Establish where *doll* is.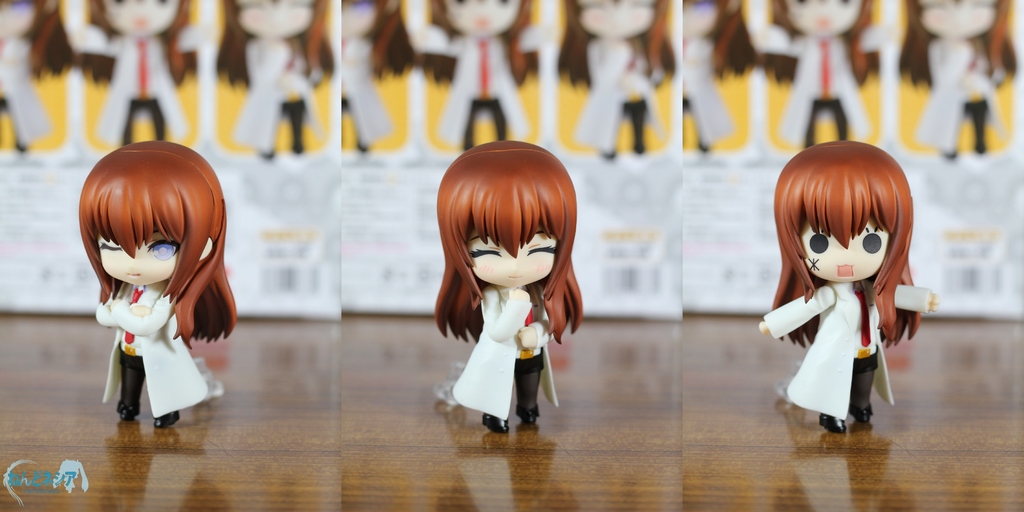
Established at crop(678, 1, 750, 153).
